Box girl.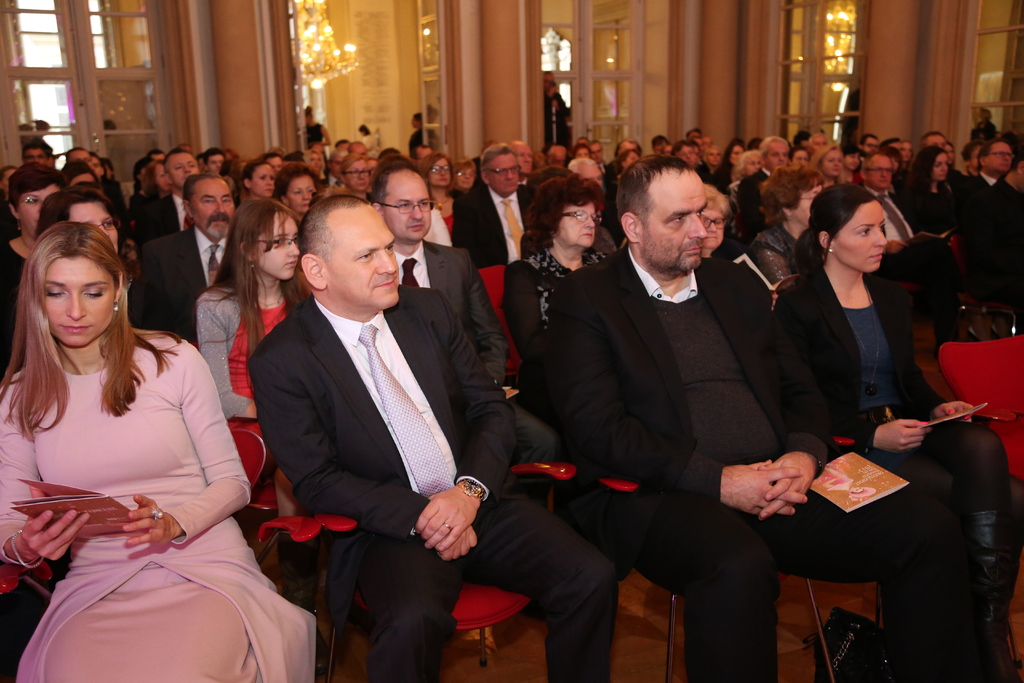
<region>0, 218, 321, 682</region>.
